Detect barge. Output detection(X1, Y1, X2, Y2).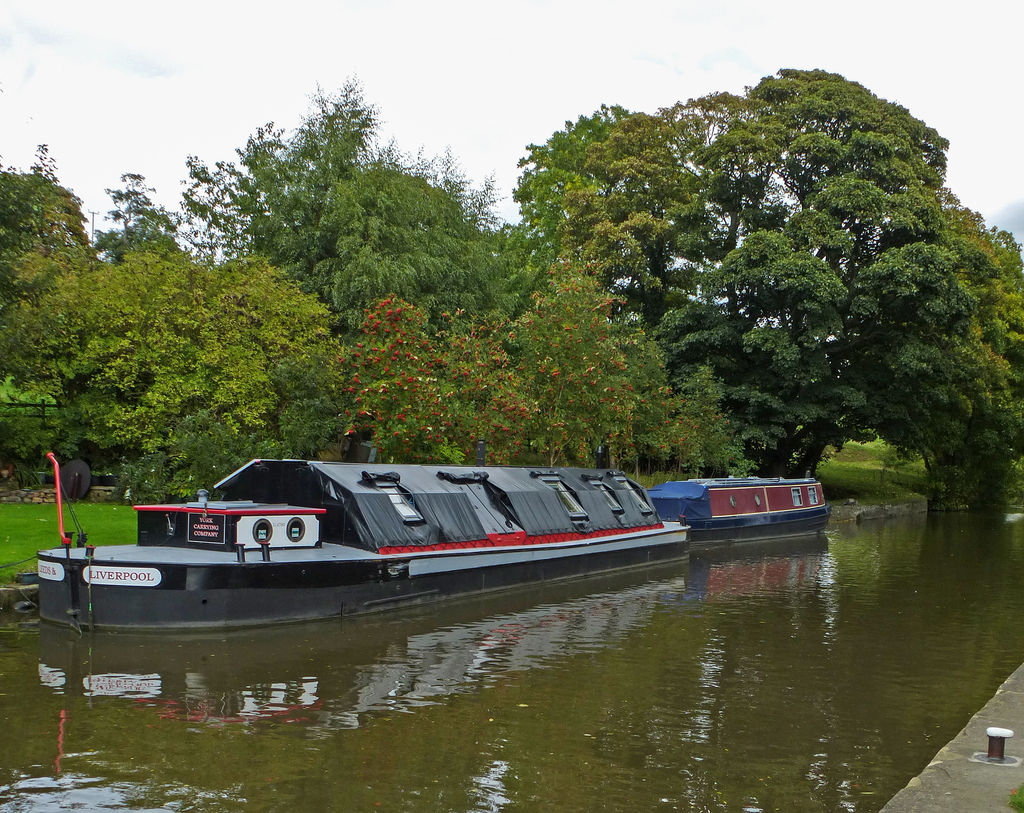
detection(37, 453, 690, 627).
